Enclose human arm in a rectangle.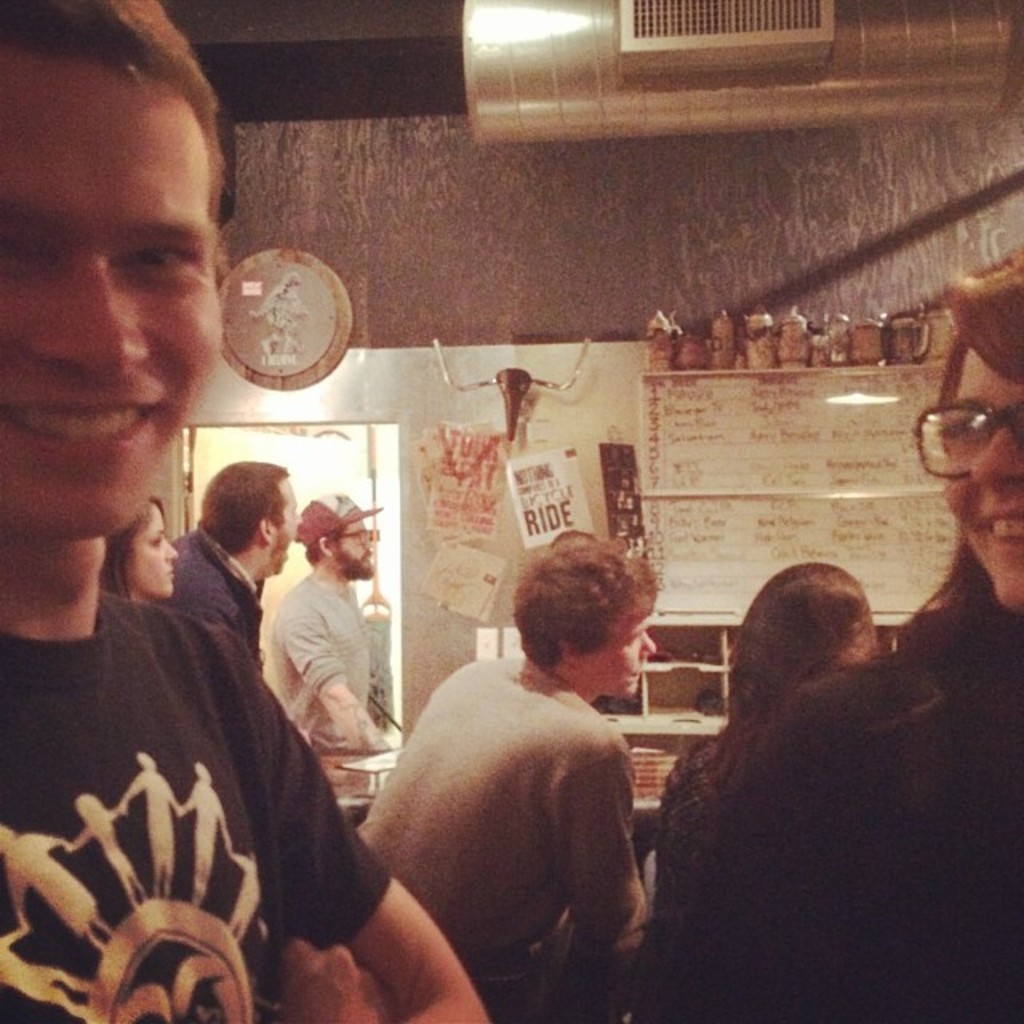
(x1=277, y1=587, x2=384, y2=747).
